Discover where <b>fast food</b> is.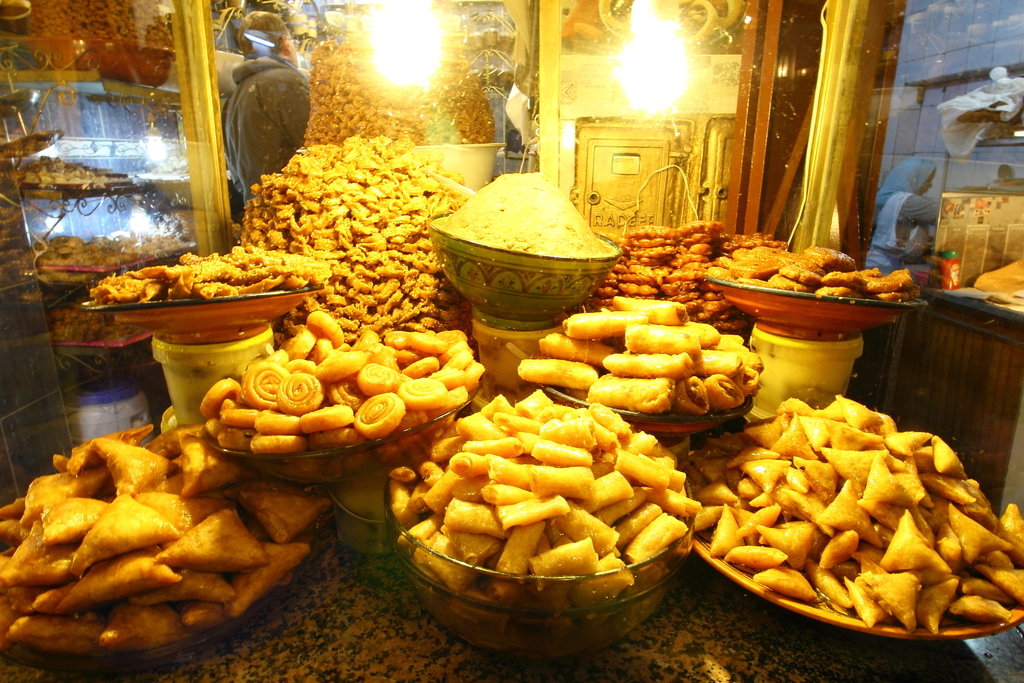
Discovered at (626,511,687,573).
